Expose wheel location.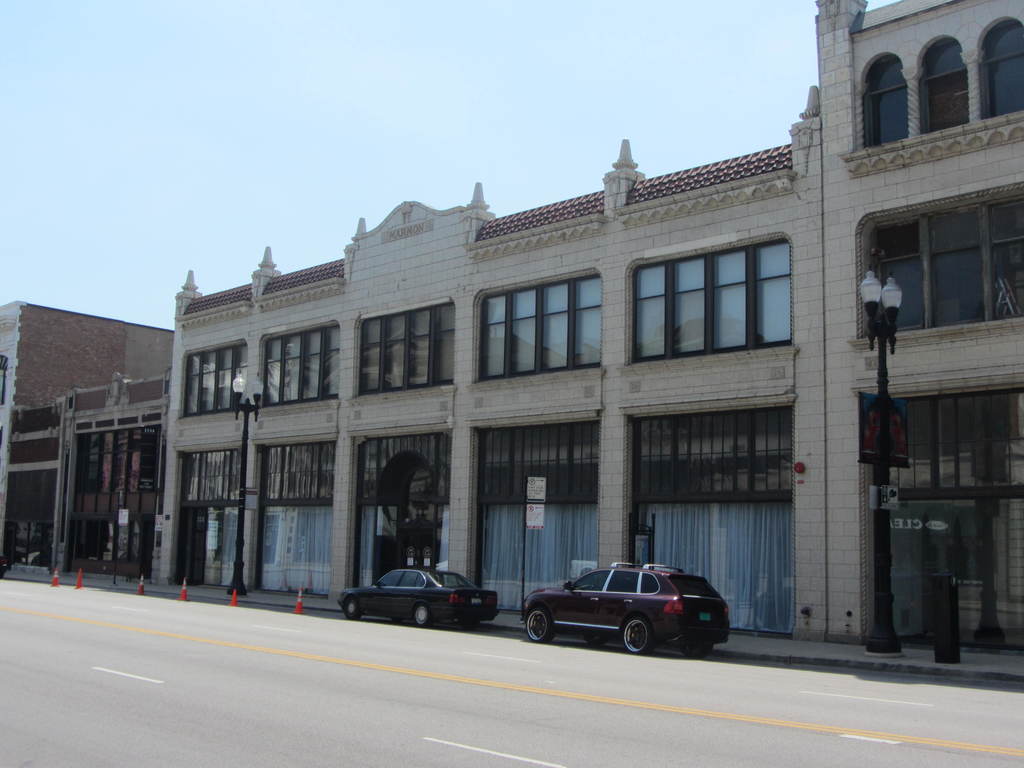
Exposed at [left=609, top=607, right=664, bottom=660].
